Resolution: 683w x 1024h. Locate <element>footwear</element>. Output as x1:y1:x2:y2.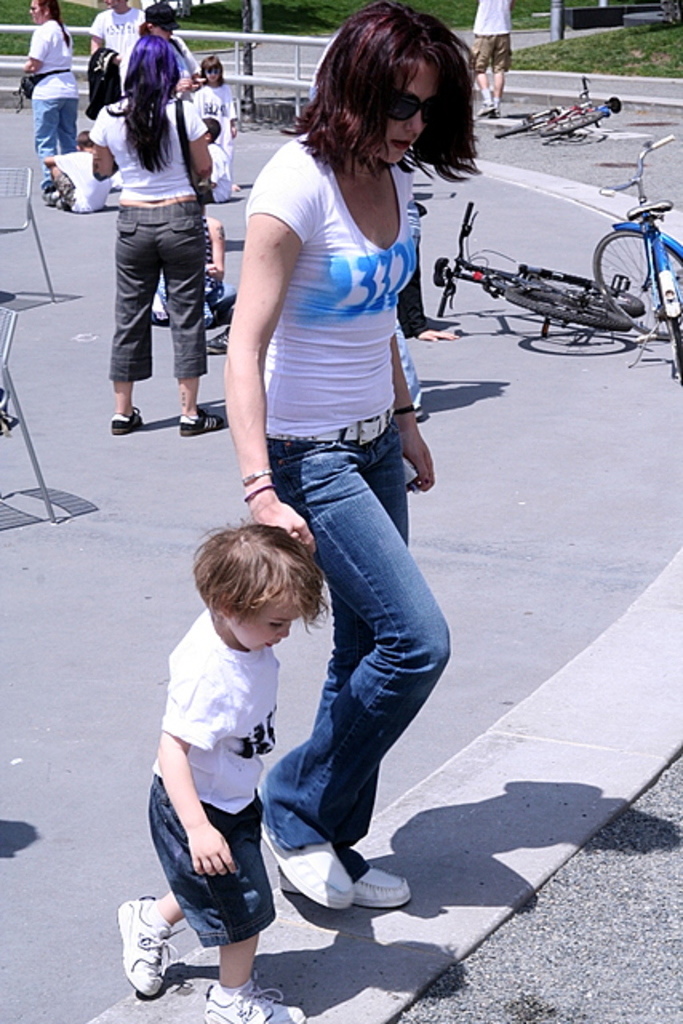
110:894:178:1005.
